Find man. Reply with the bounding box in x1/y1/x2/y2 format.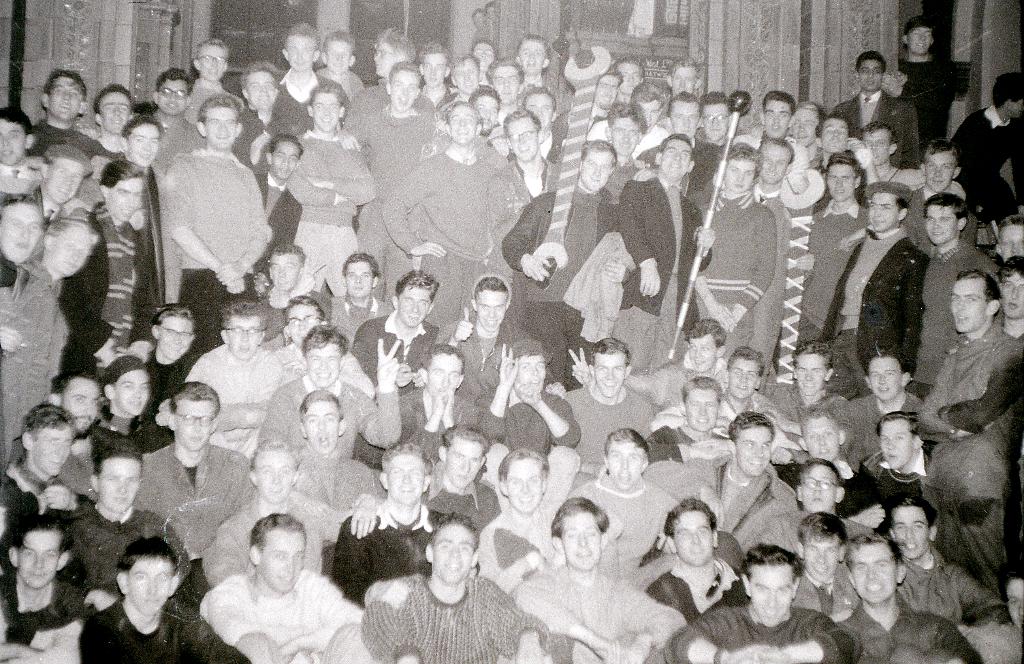
799/461/872/538.
